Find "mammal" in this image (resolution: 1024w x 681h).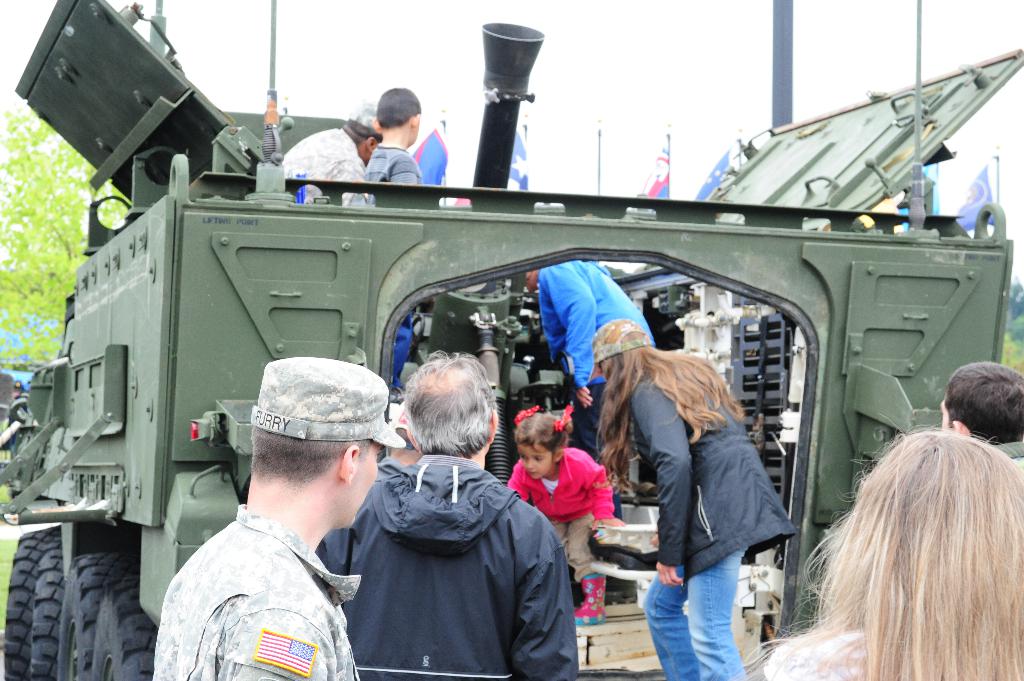
bbox=[527, 257, 663, 519].
